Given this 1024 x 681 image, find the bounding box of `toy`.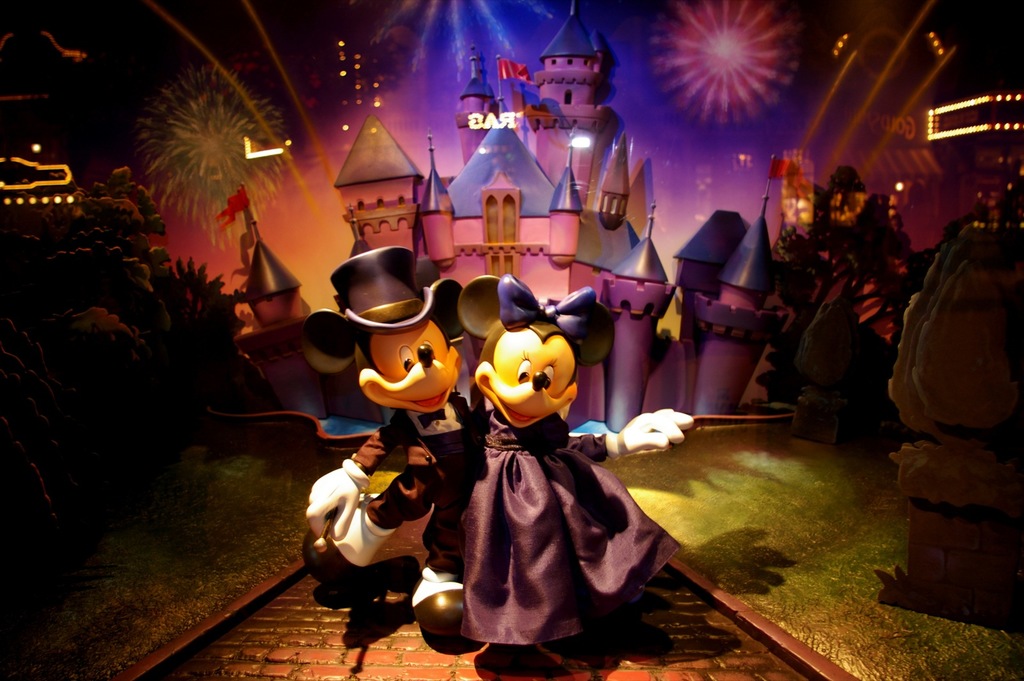
l=440, t=275, r=667, b=655.
